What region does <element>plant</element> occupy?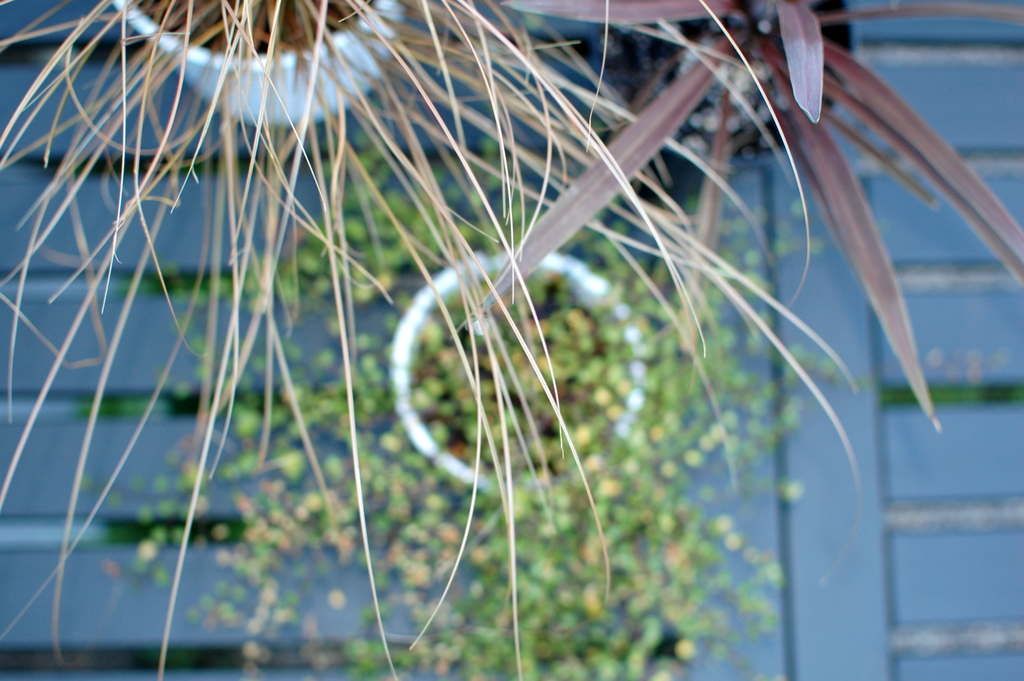
<box>481,0,1023,428</box>.
